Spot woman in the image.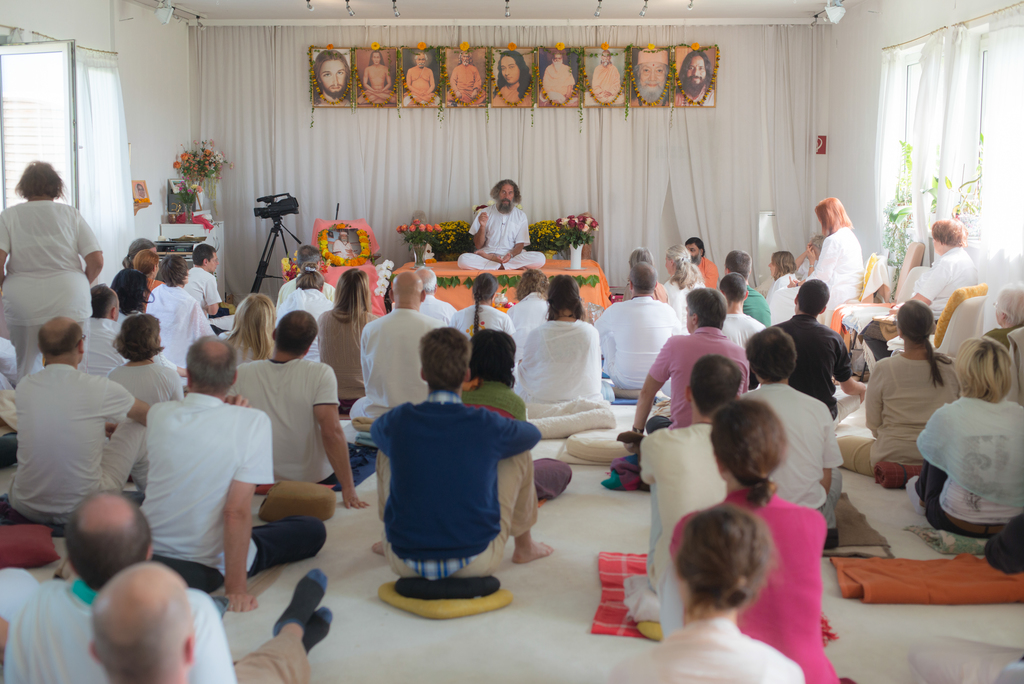
woman found at l=89, t=298, r=194, b=441.
